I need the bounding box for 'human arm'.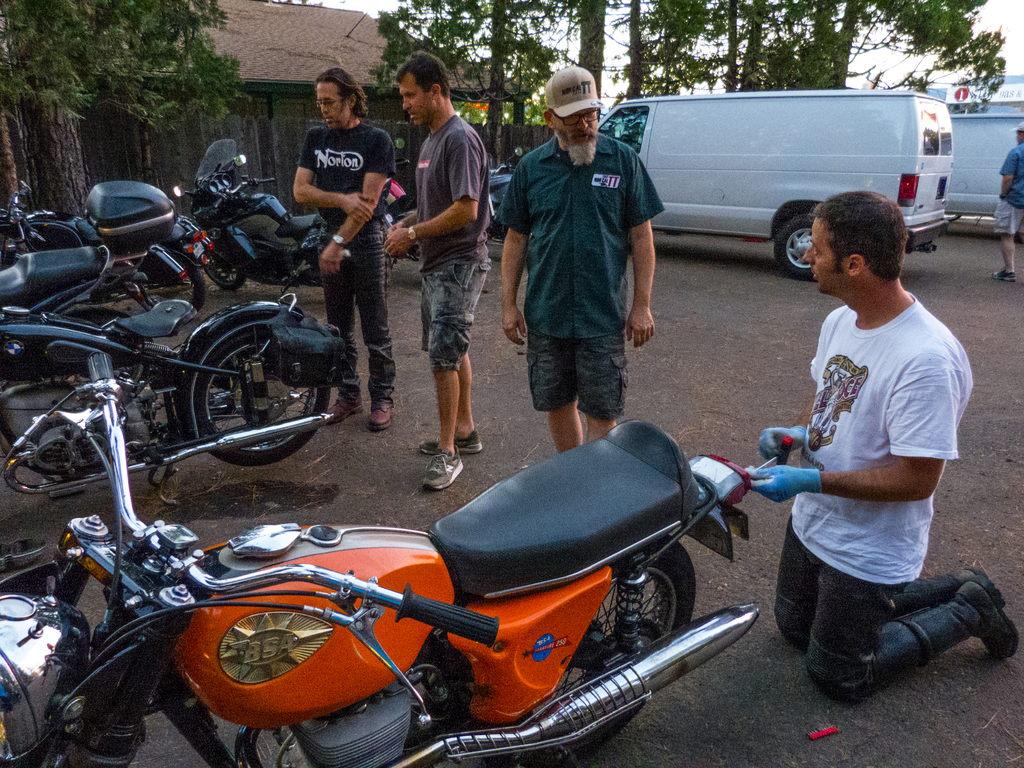
Here it is: locate(624, 143, 668, 348).
